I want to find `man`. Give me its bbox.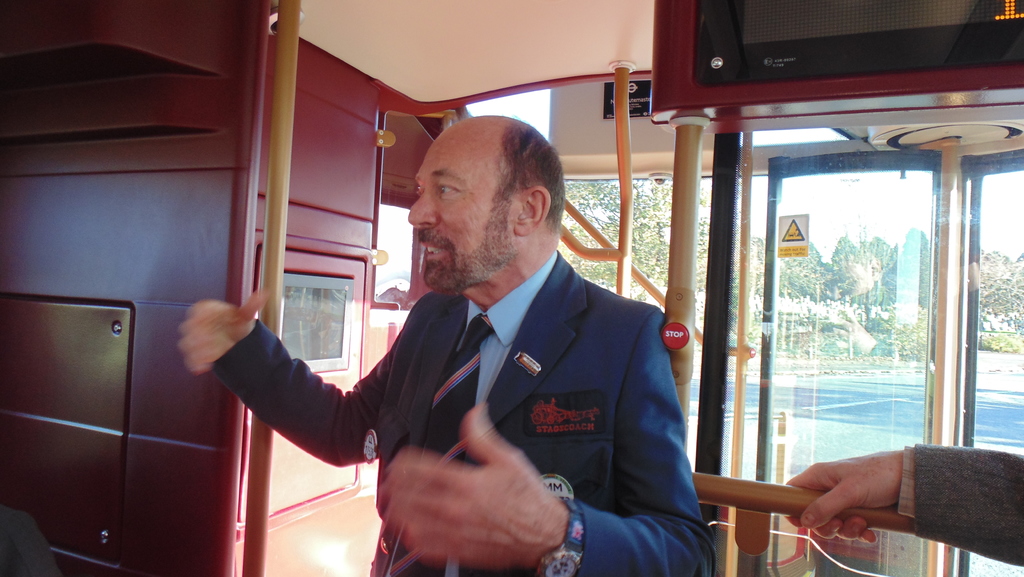
bbox=[258, 117, 702, 560].
